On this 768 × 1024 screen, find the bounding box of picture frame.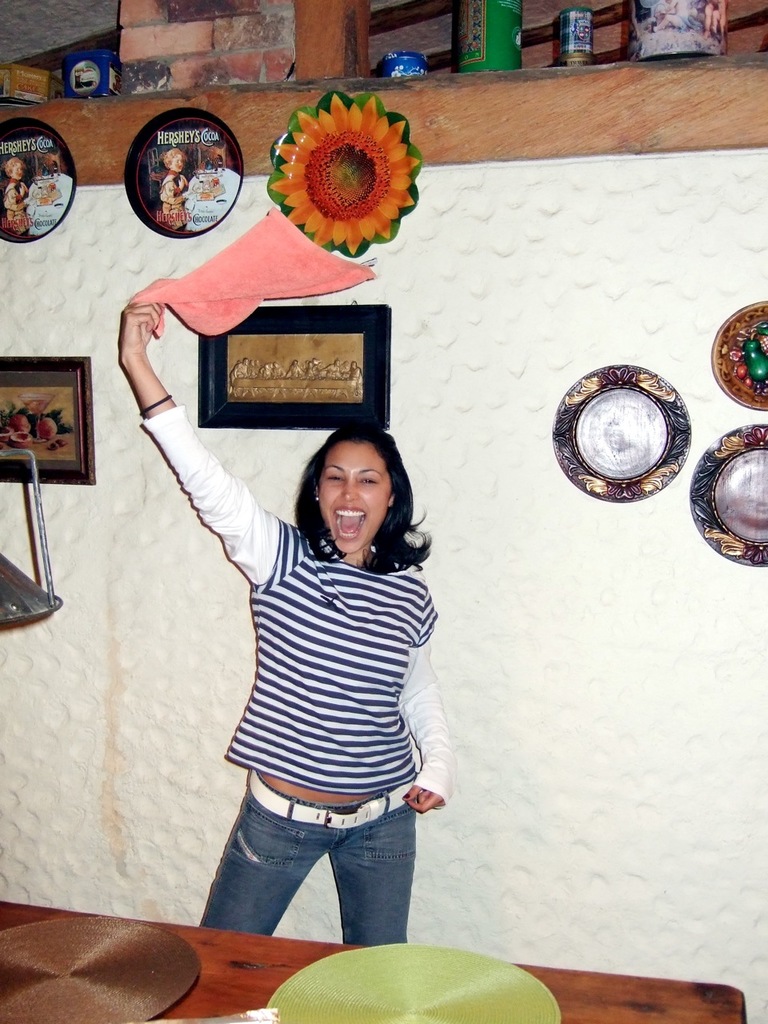
Bounding box: rect(190, 300, 392, 430).
